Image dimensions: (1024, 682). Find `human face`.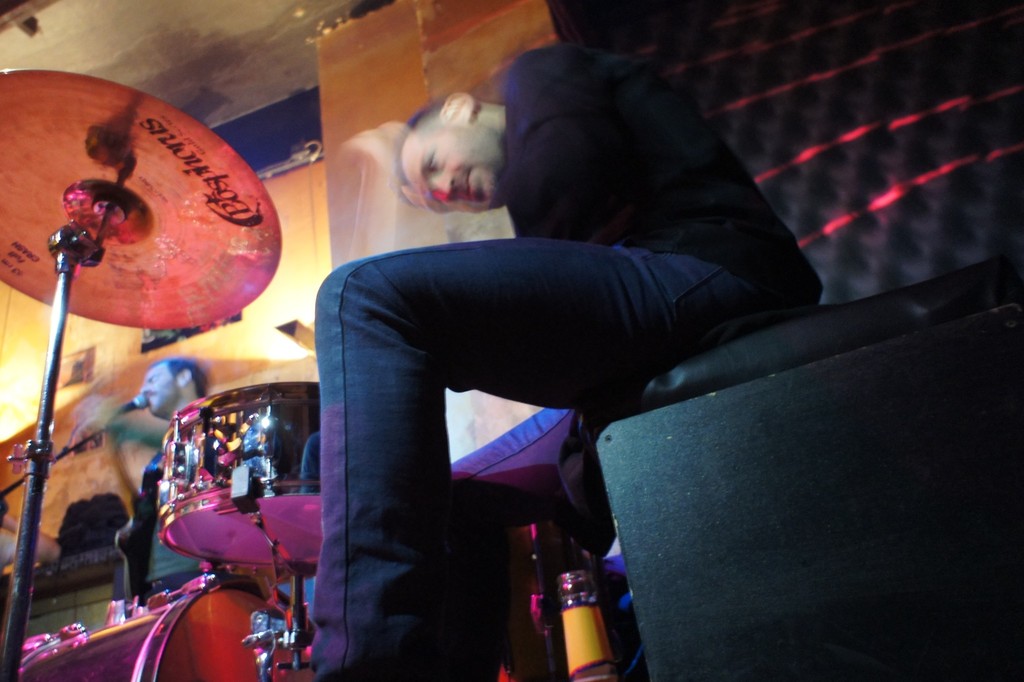
{"x1": 137, "y1": 355, "x2": 184, "y2": 416}.
